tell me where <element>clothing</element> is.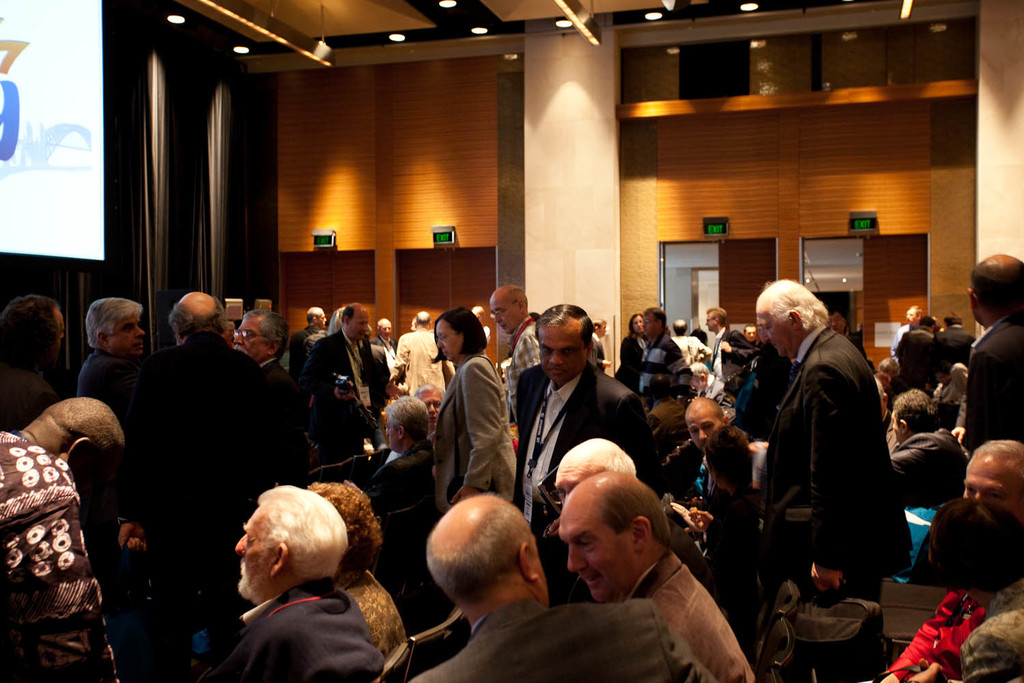
<element>clothing</element> is at l=962, t=303, r=1023, b=448.
